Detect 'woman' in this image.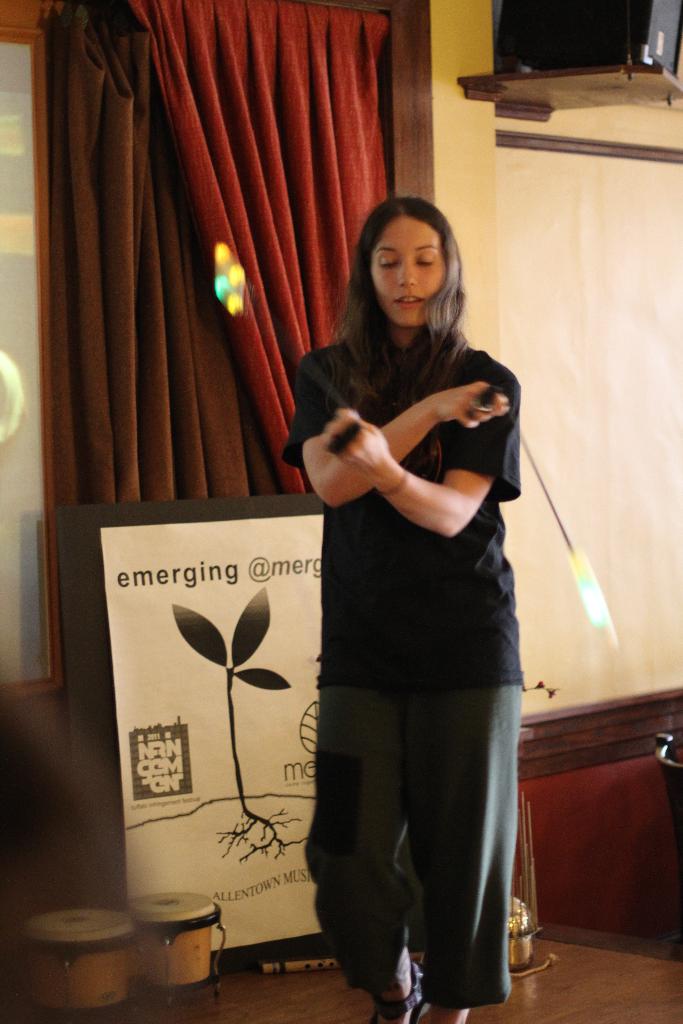
Detection: [262,165,547,1023].
